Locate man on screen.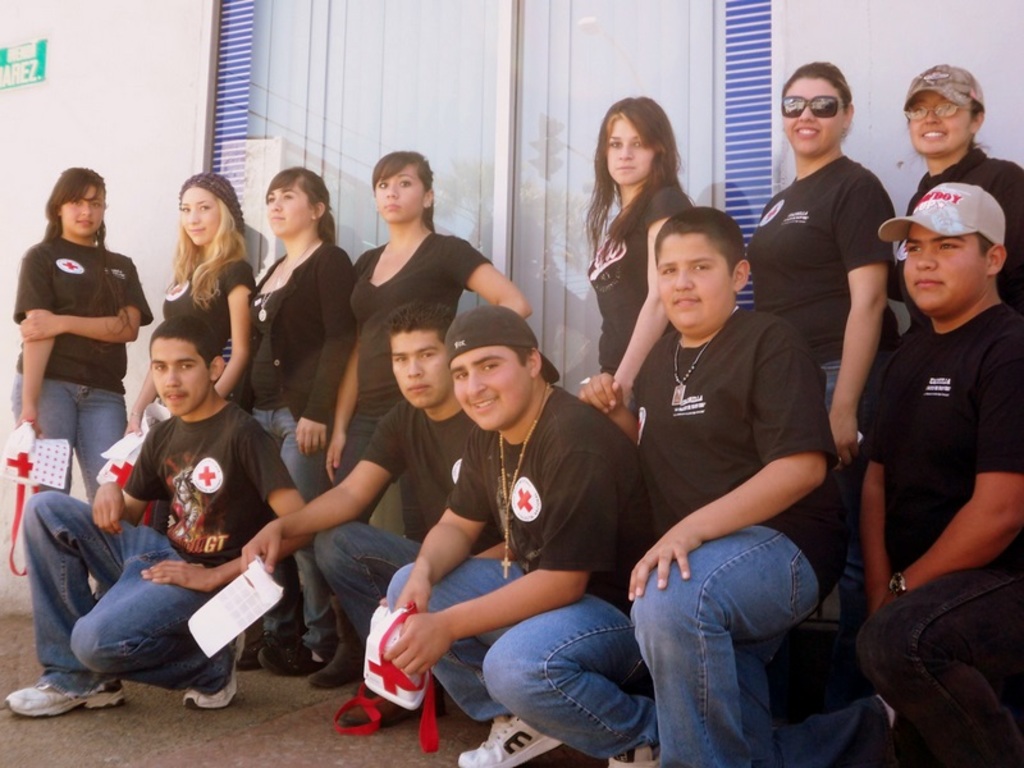
On screen at x1=232 y1=302 x2=483 y2=736.
